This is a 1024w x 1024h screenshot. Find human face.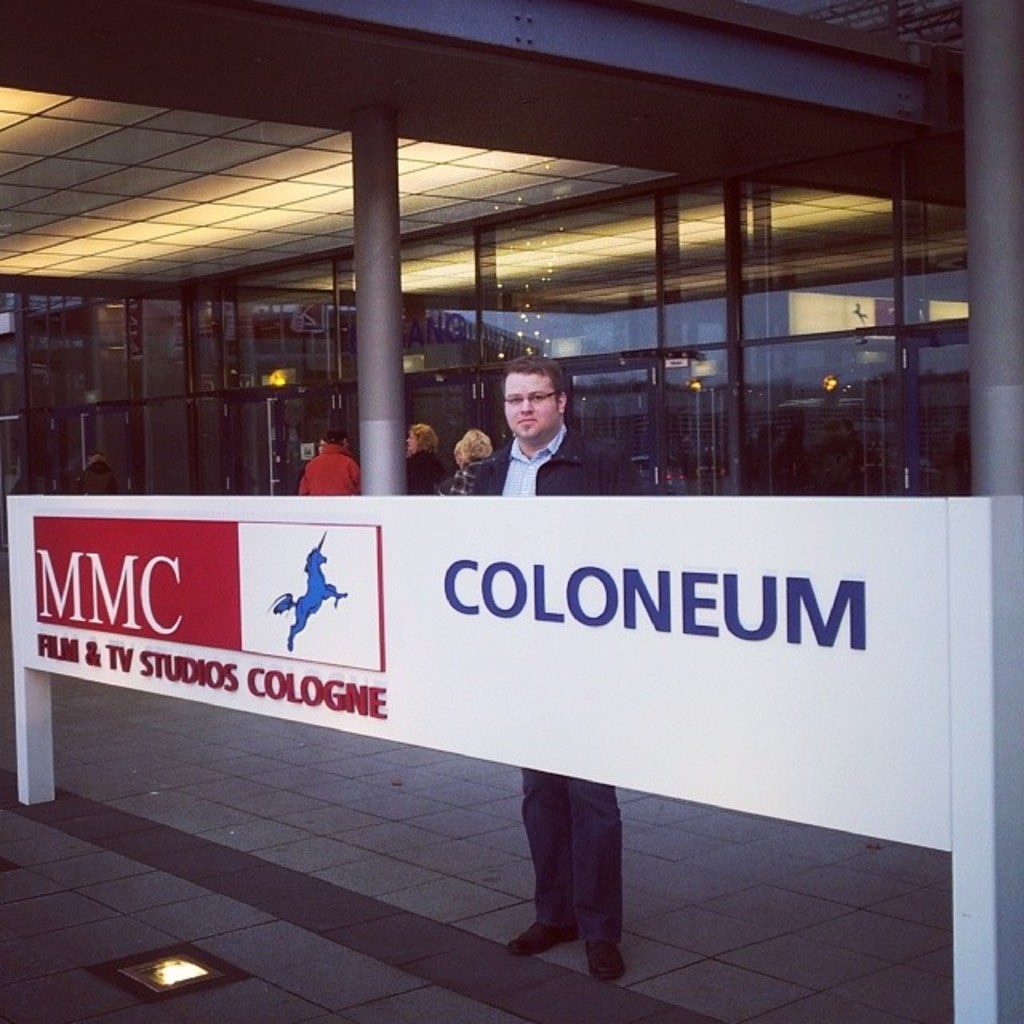
Bounding box: 502, 371, 557, 437.
